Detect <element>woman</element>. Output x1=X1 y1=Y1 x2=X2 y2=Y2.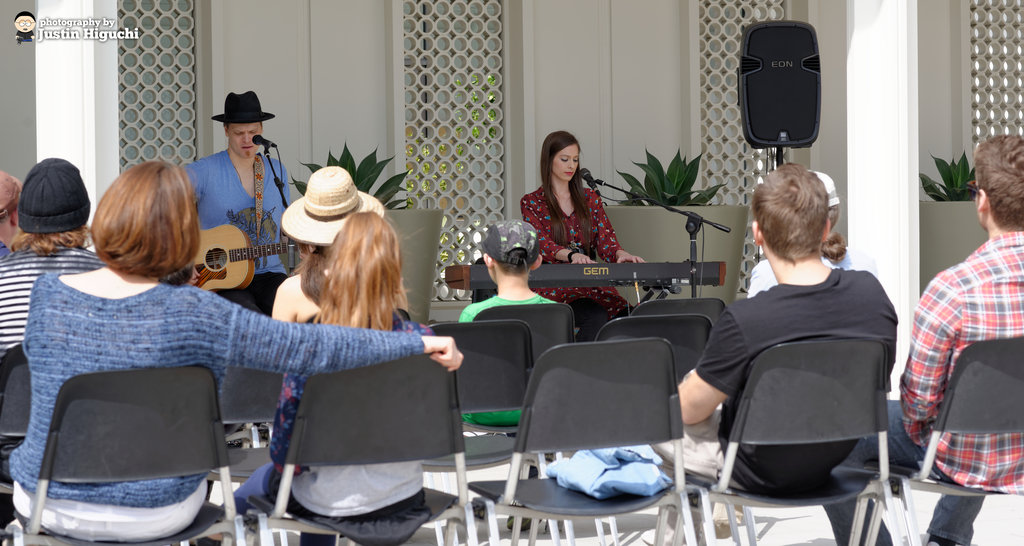
x1=0 y1=154 x2=104 y2=349.
